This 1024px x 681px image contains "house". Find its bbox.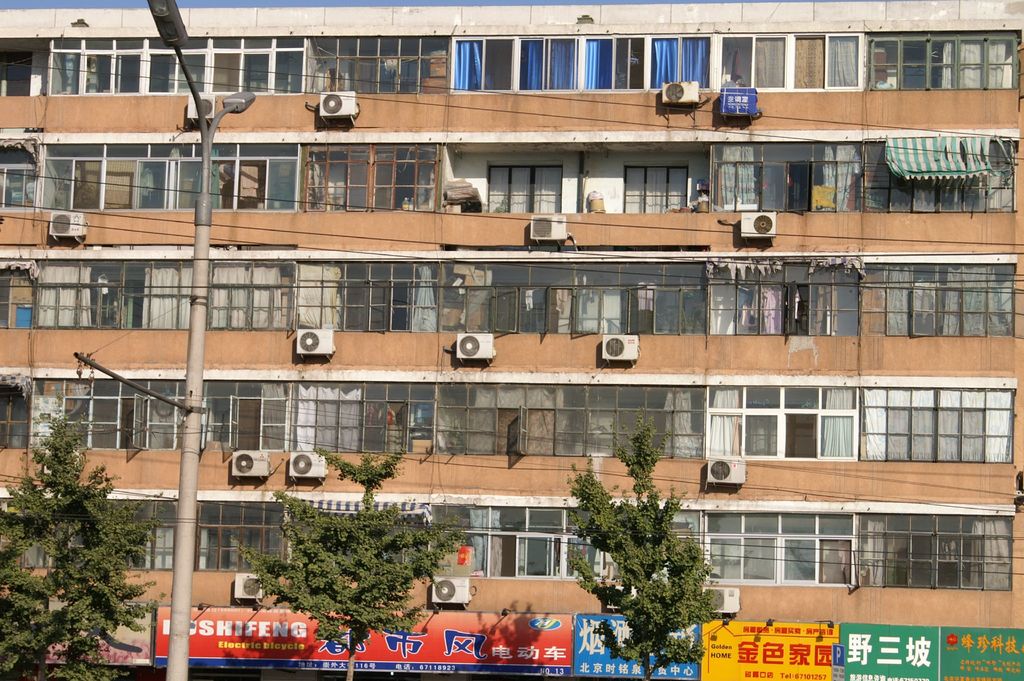
pyautogui.locateOnScreen(34, 29, 1005, 655).
